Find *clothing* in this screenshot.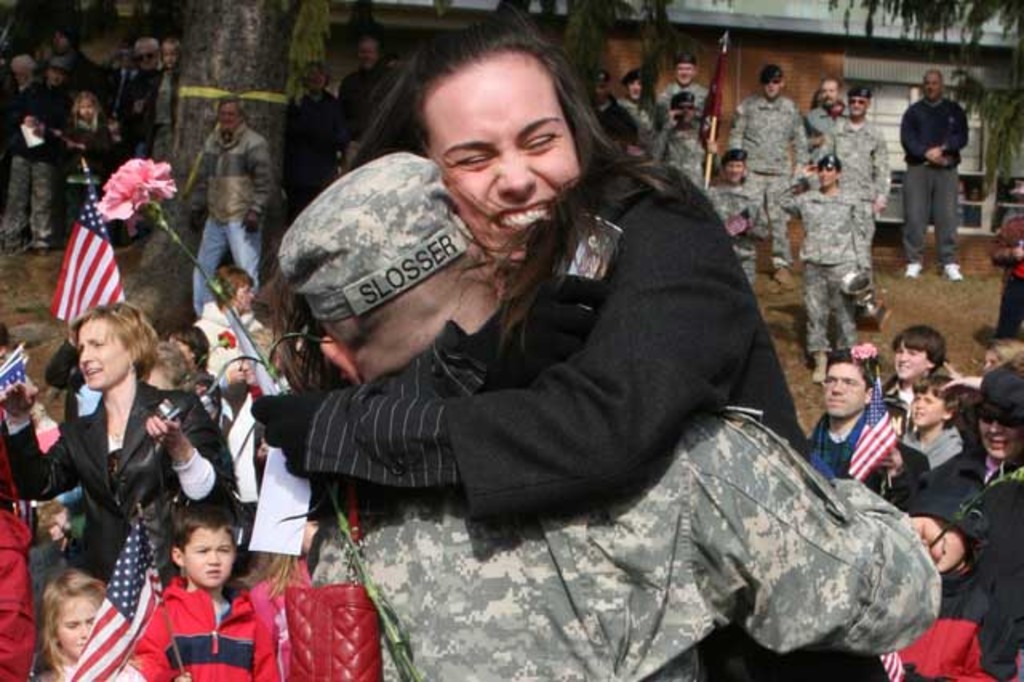
The bounding box for *clothing* is [x1=187, y1=114, x2=277, y2=315].
